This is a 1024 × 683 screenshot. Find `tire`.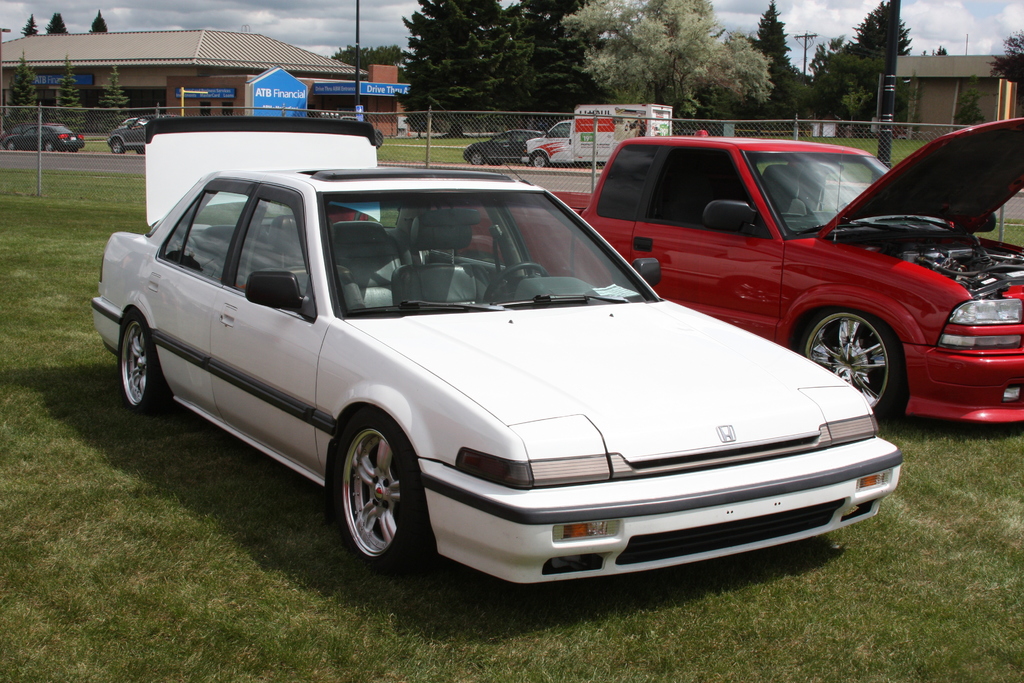
Bounding box: (x1=120, y1=311, x2=170, y2=409).
